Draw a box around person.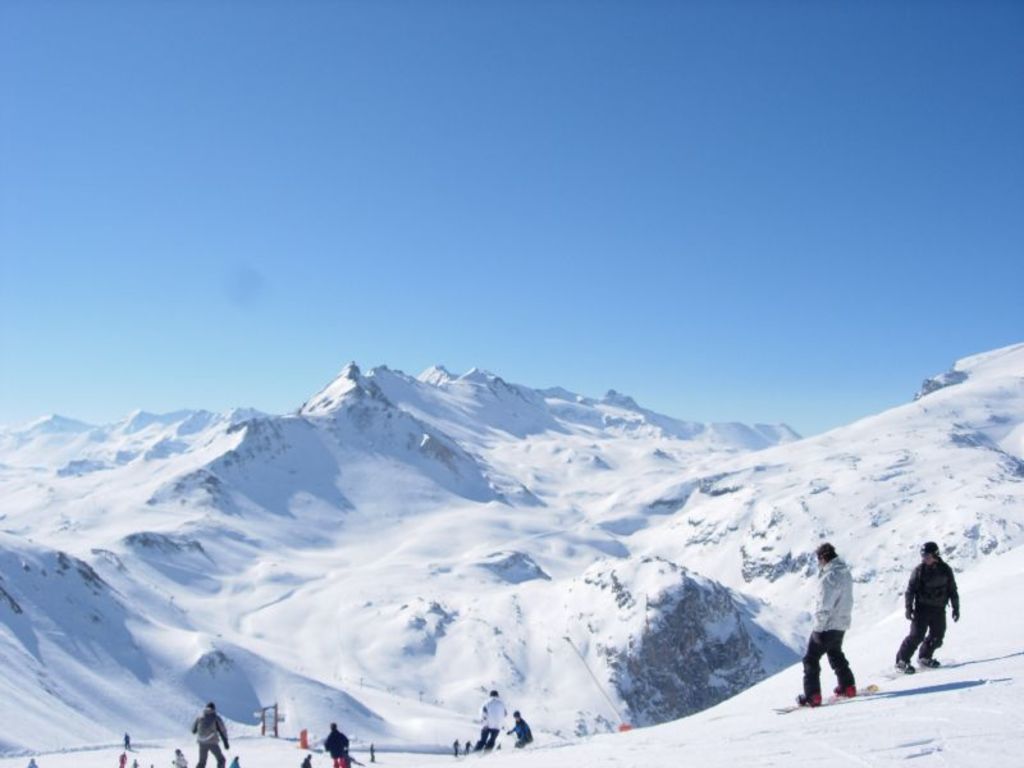
left=508, top=709, right=534, bottom=758.
